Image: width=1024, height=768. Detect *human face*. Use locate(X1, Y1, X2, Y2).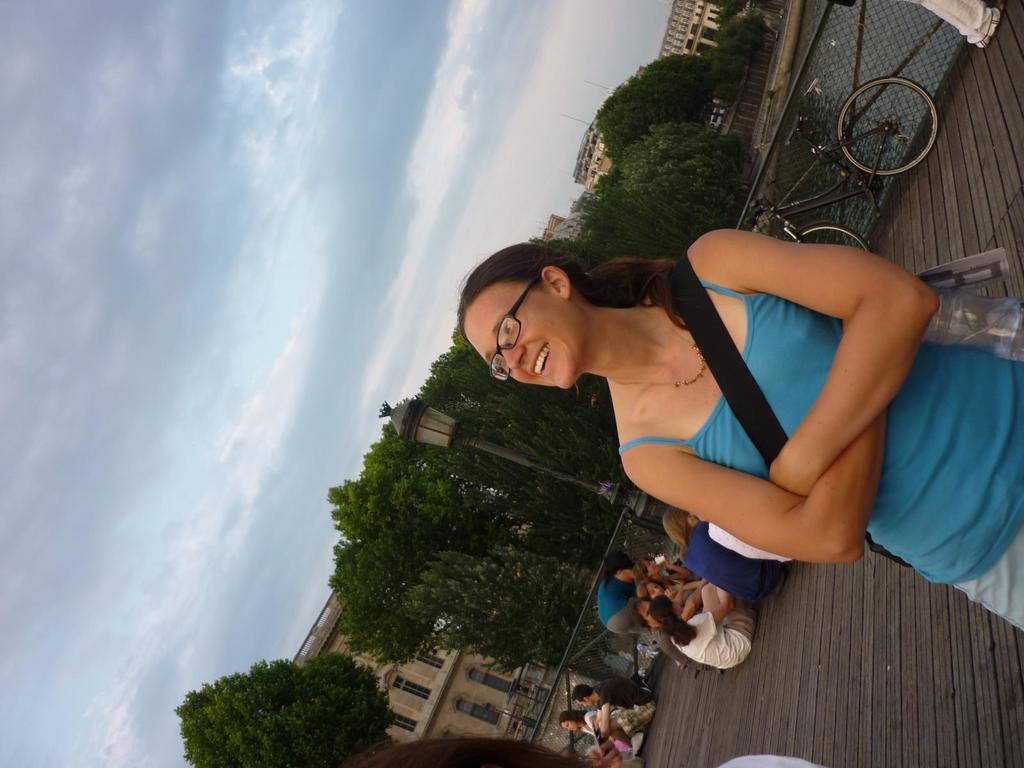
locate(580, 700, 593, 706).
